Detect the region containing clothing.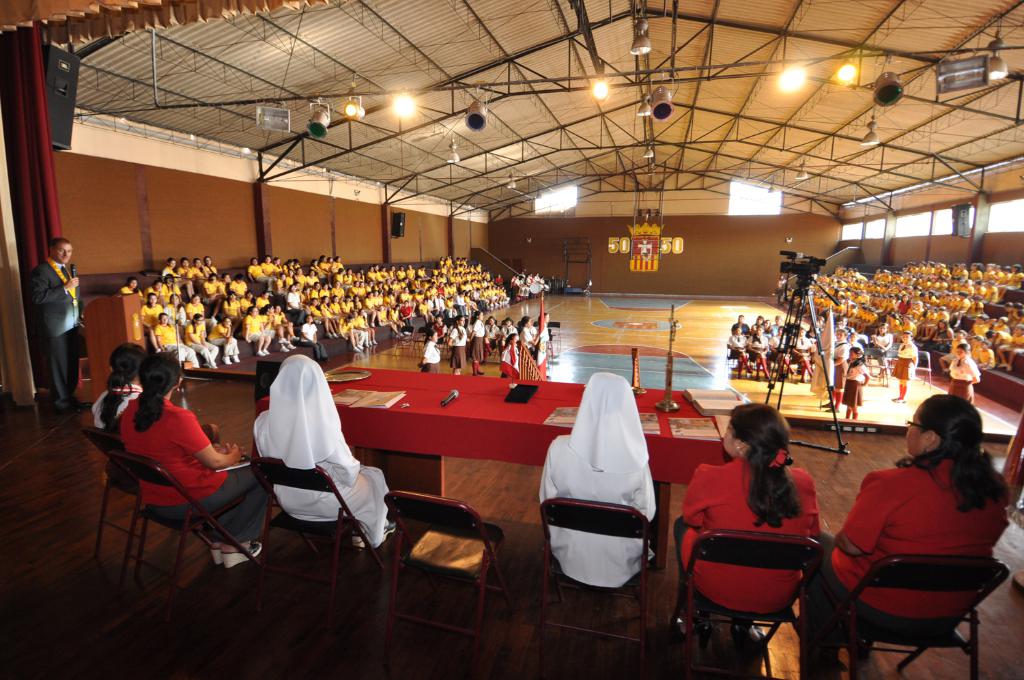
bbox(28, 257, 85, 412).
